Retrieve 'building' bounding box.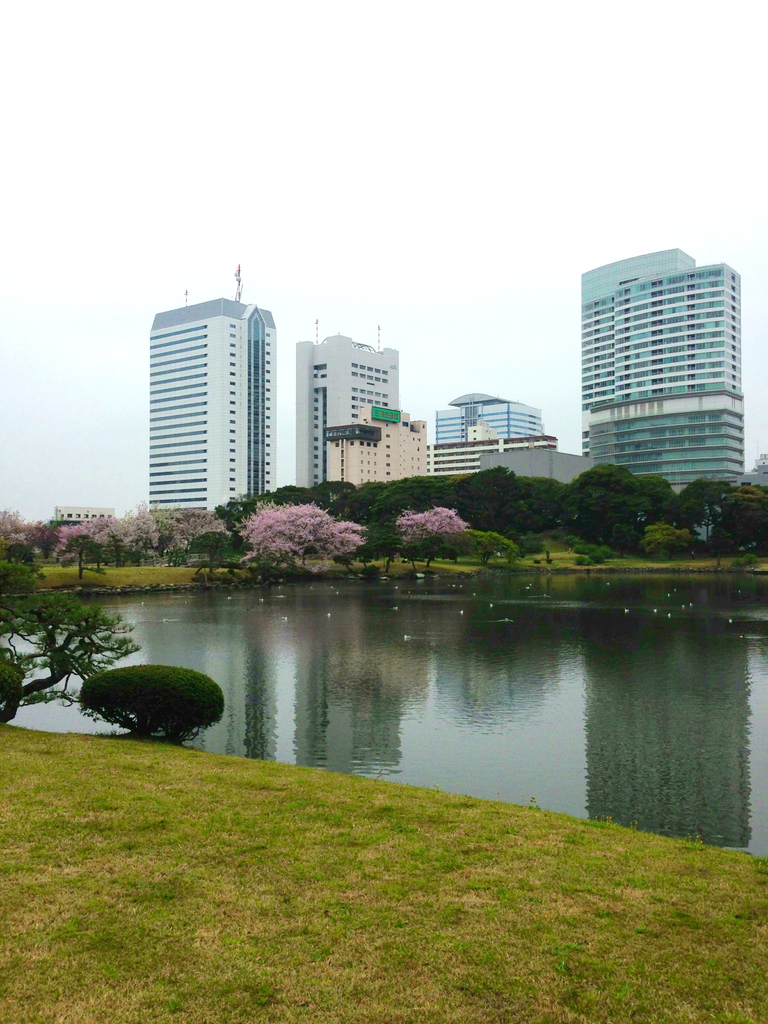
Bounding box: select_region(48, 505, 109, 524).
